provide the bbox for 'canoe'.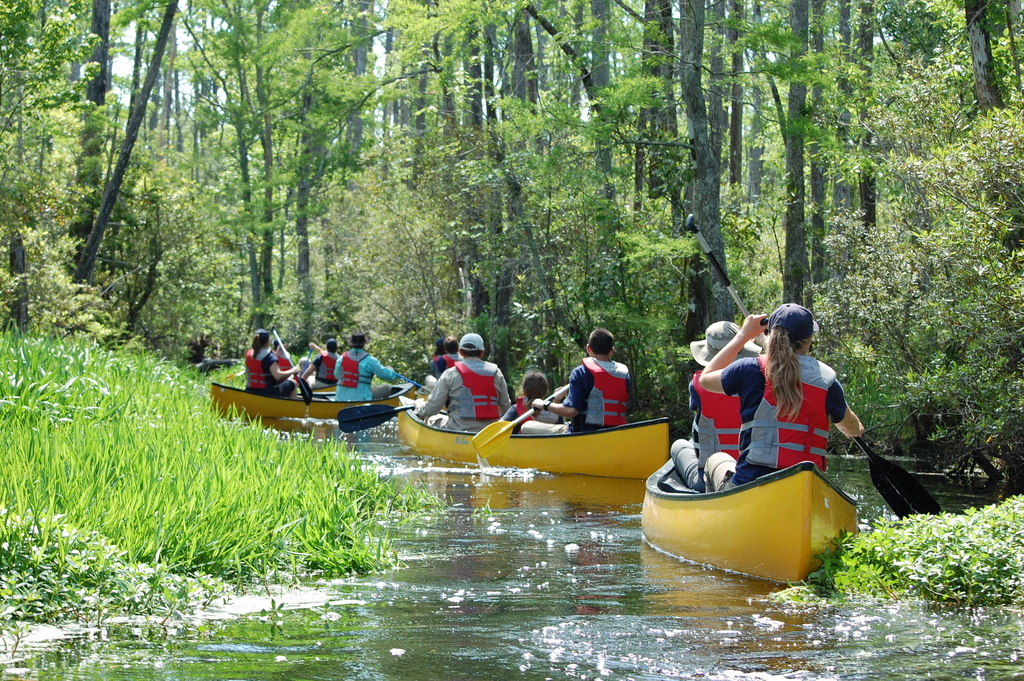
x1=396, y1=393, x2=666, y2=477.
